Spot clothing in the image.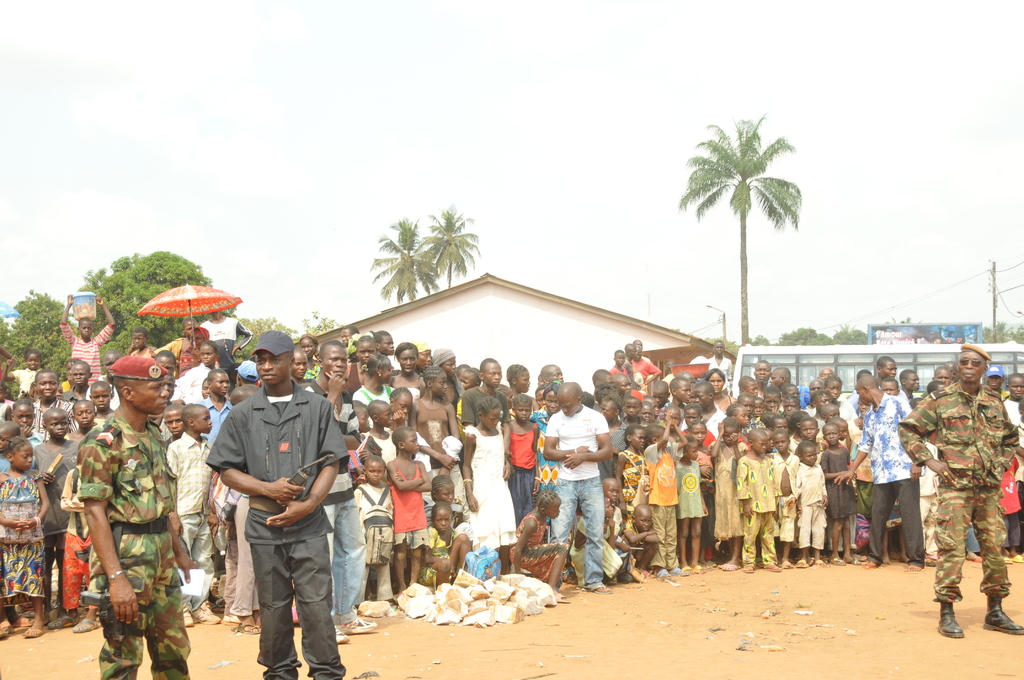
clothing found at {"x1": 347, "y1": 382, "x2": 393, "y2": 420}.
